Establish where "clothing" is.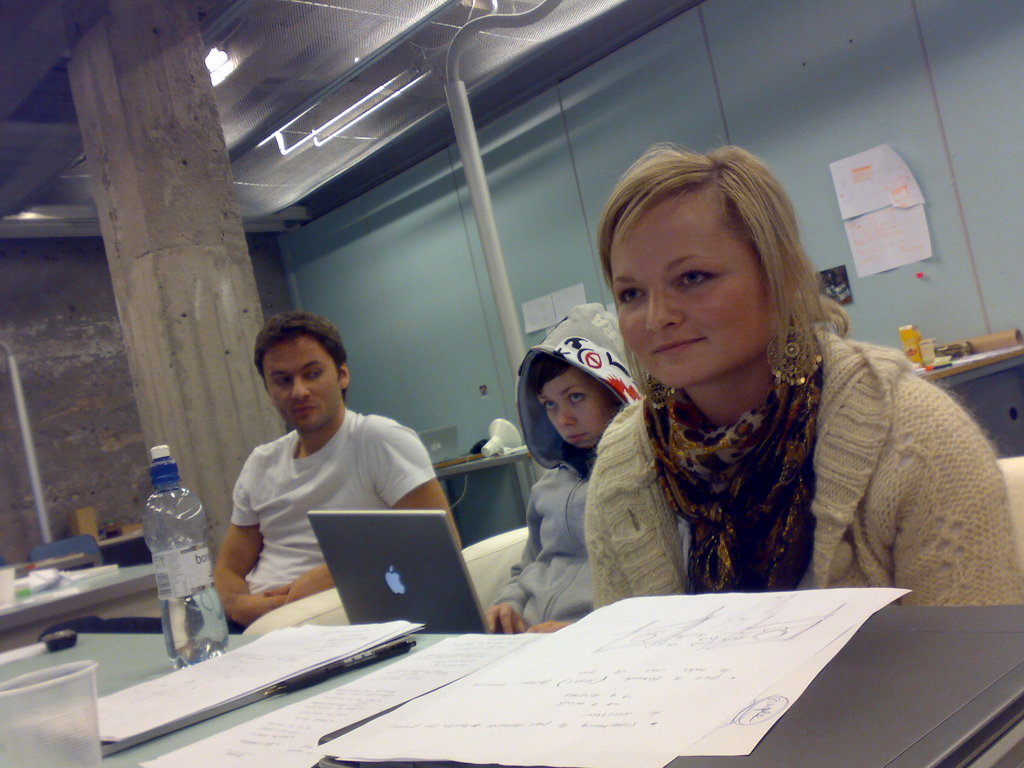
Established at bbox(584, 326, 1023, 620).
